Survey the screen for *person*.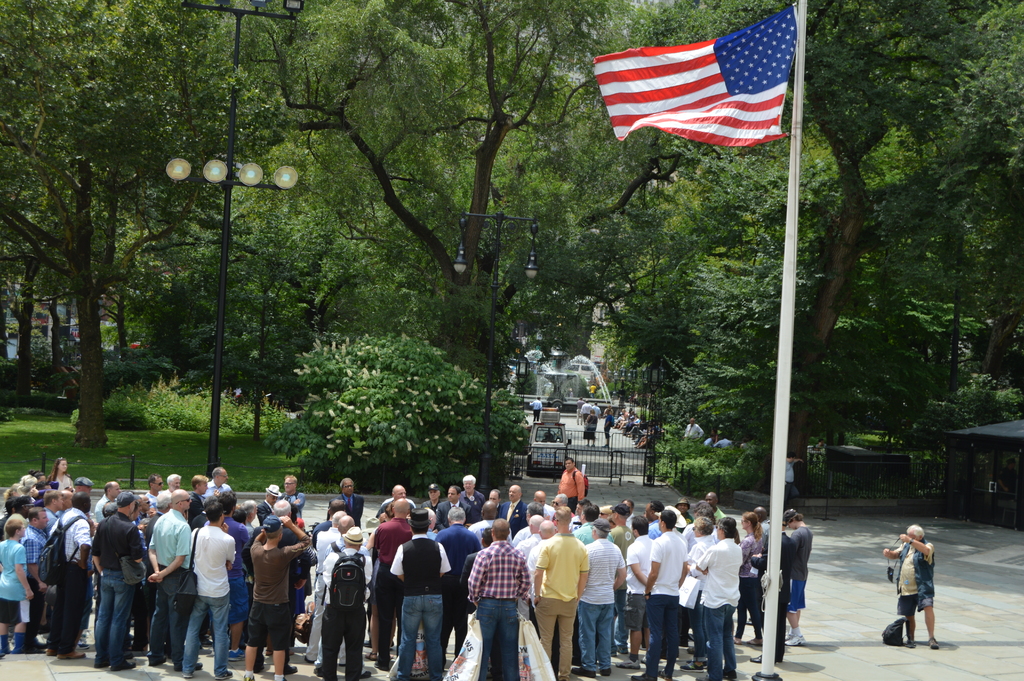
Survey found: (894,527,947,649).
